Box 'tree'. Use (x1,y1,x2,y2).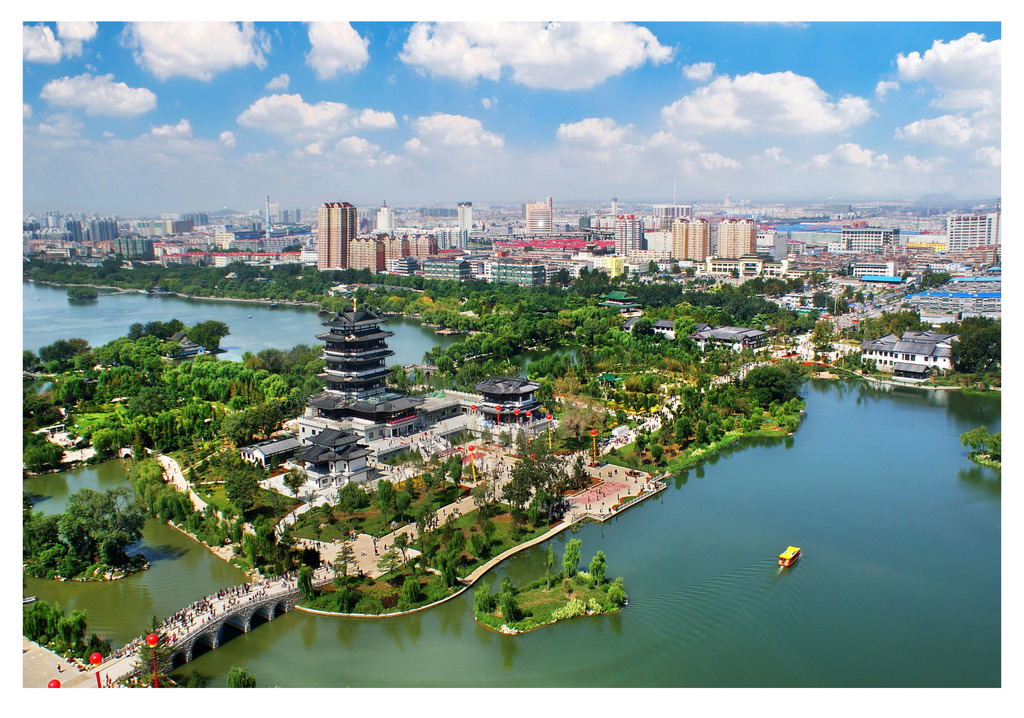
(605,575,631,599).
